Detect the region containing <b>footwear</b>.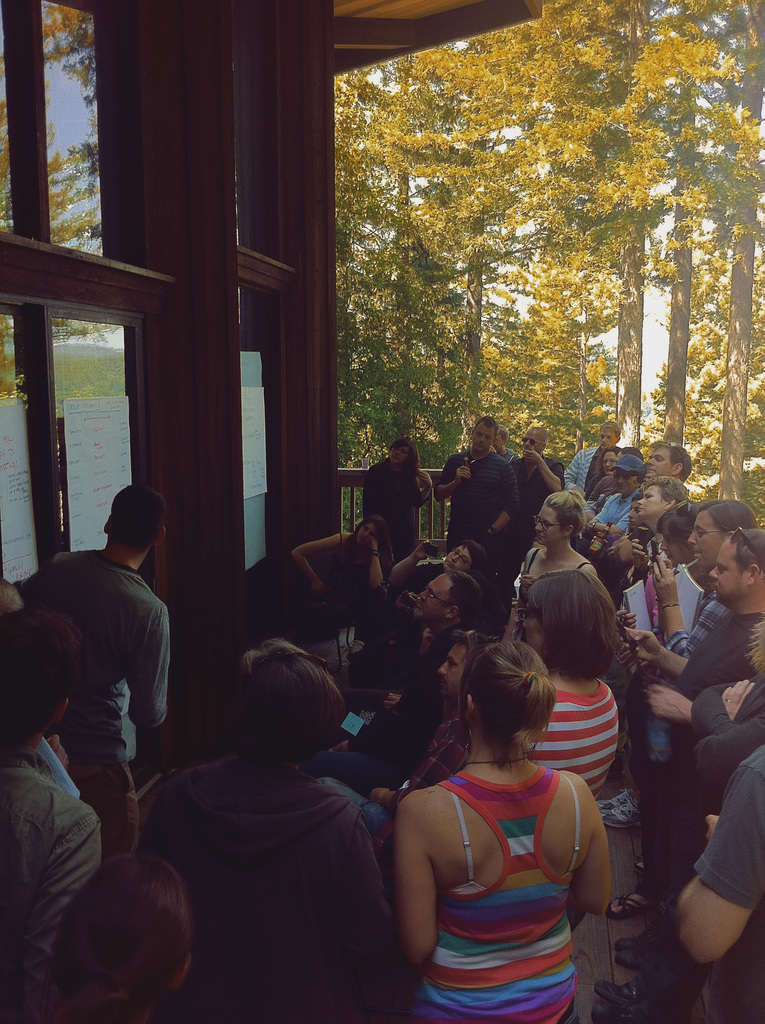
(609,882,662,917).
